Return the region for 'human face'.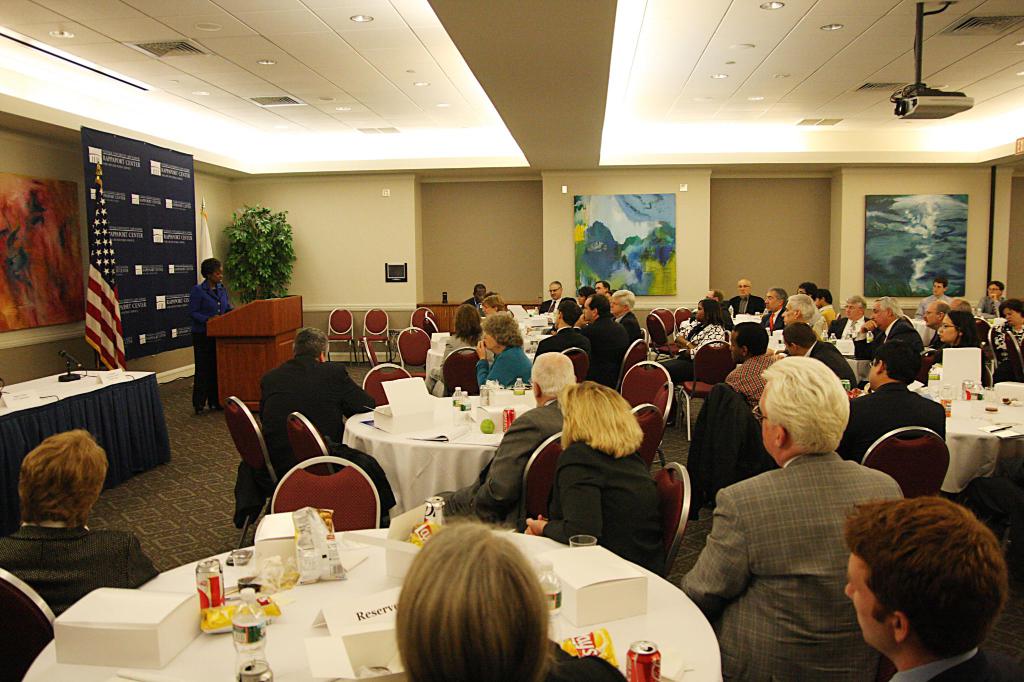
x1=476 y1=288 x2=485 y2=303.
